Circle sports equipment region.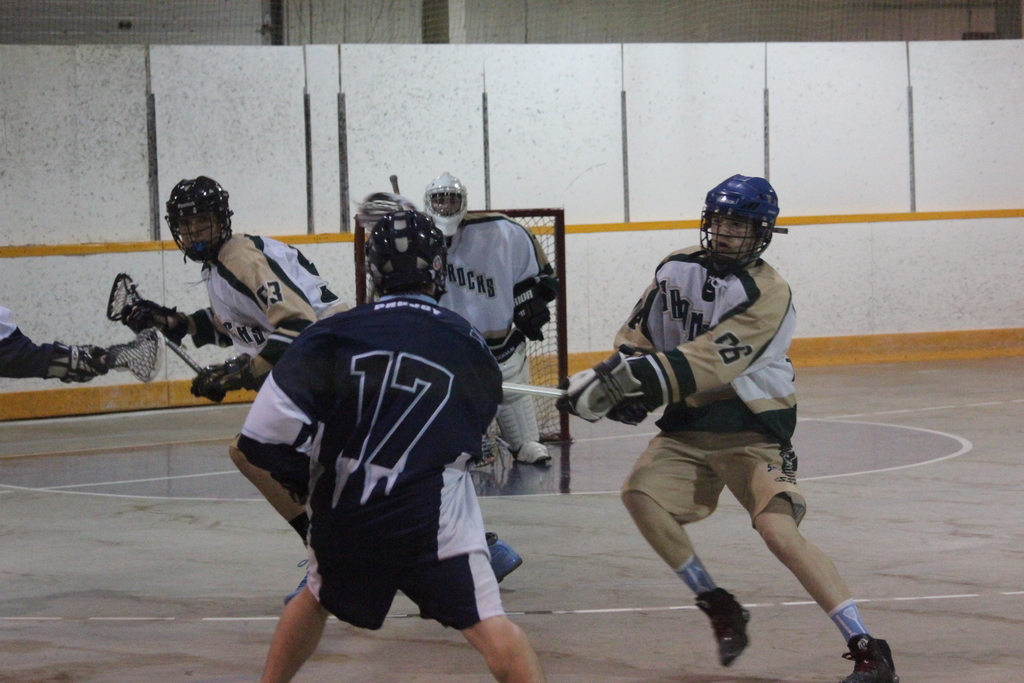
Region: (x1=108, y1=270, x2=202, y2=377).
